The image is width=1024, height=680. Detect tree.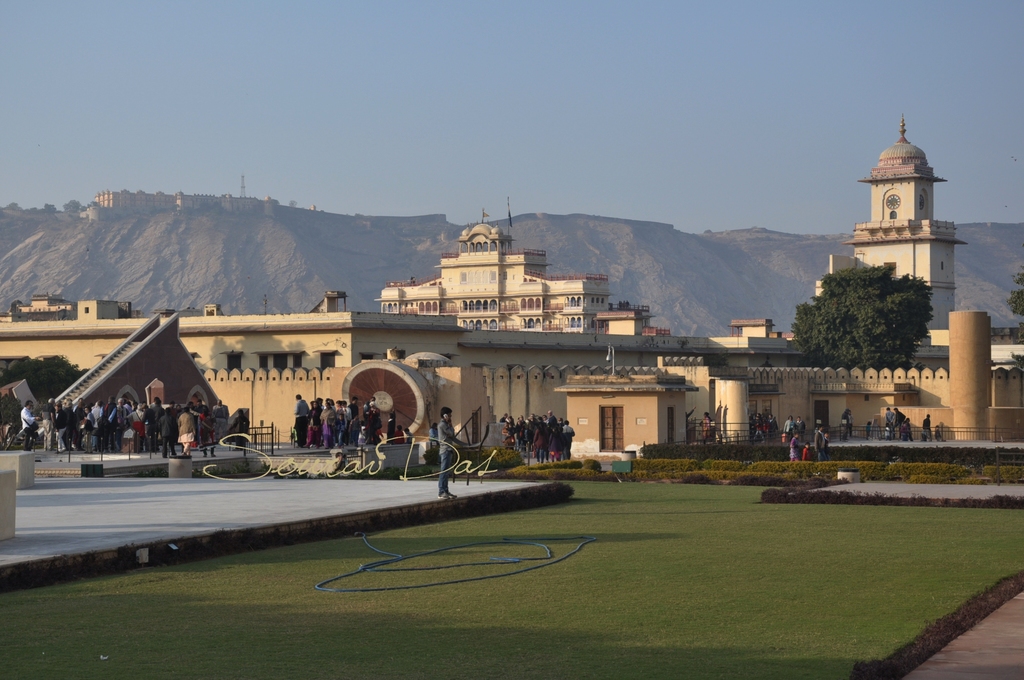
Detection: bbox=(1006, 264, 1023, 326).
